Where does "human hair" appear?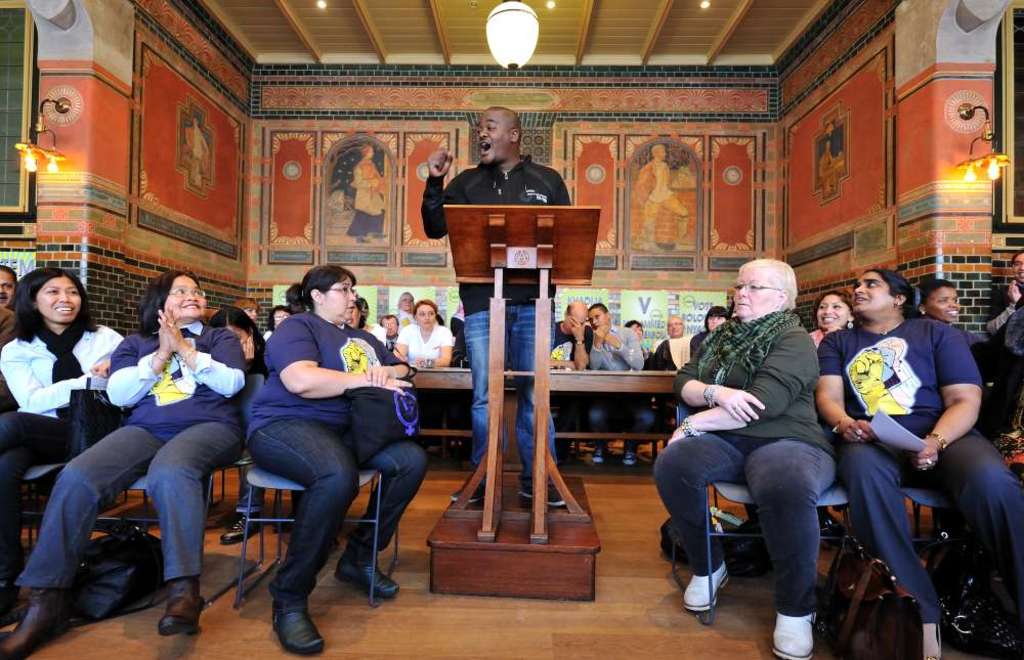
Appears at [564, 305, 574, 317].
